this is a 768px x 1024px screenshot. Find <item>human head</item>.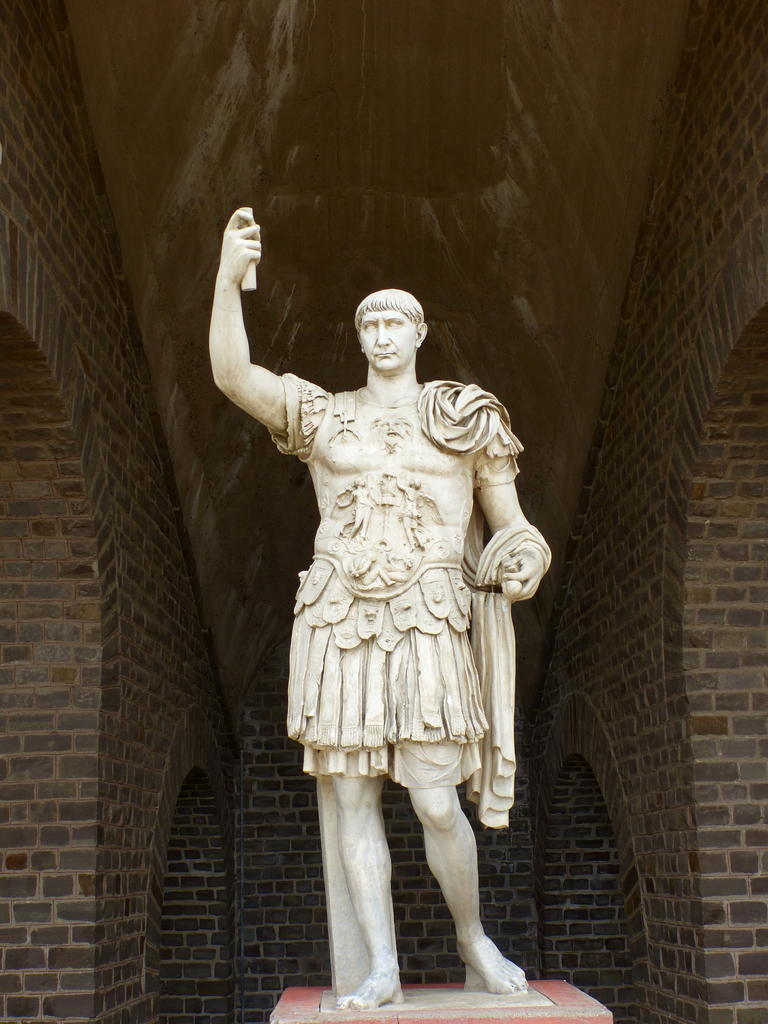
Bounding box: [344, 282, 433, 381].
